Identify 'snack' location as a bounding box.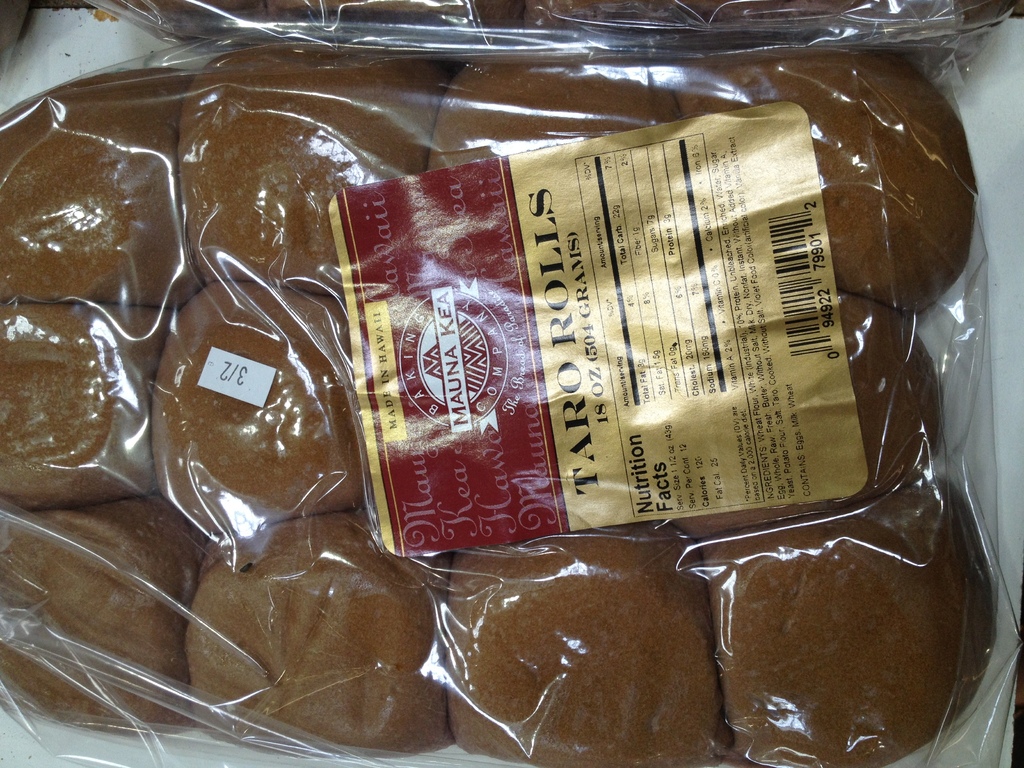
0,38,999,767.
